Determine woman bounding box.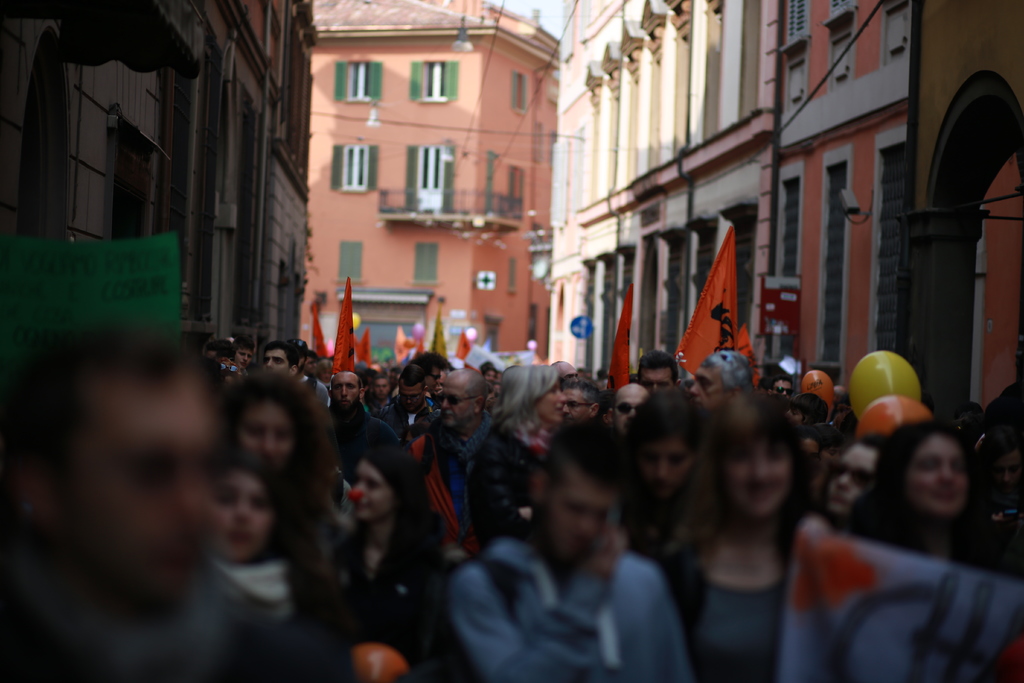
Determined: x1=653 y1=381 x2=841 y2=682.
